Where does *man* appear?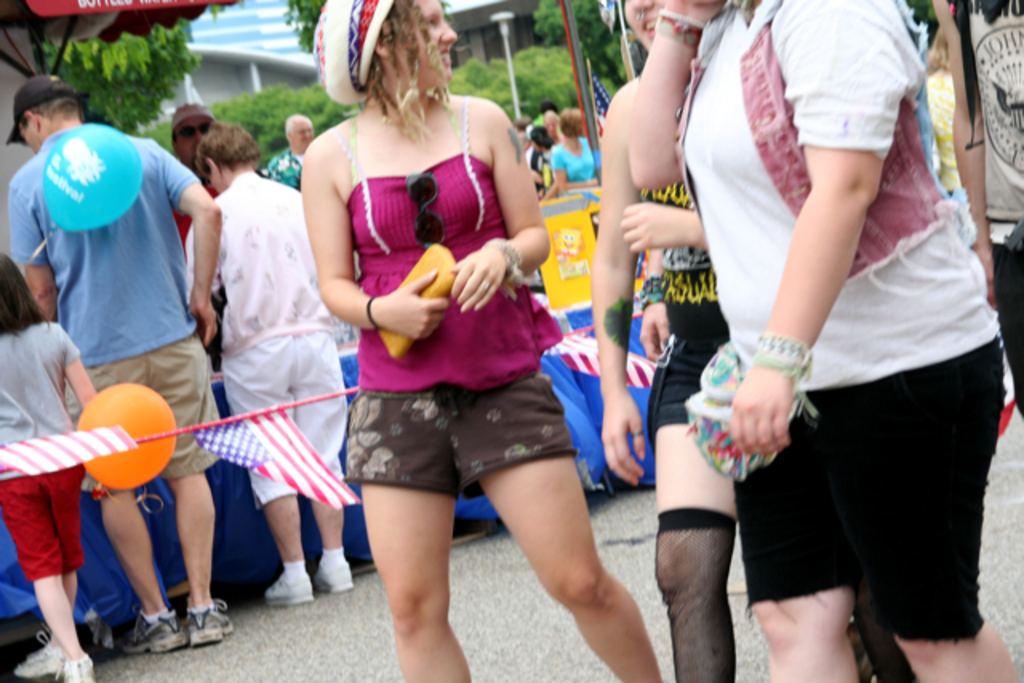
Appears at x1=168 y1=102 x2=226 y2=184.
